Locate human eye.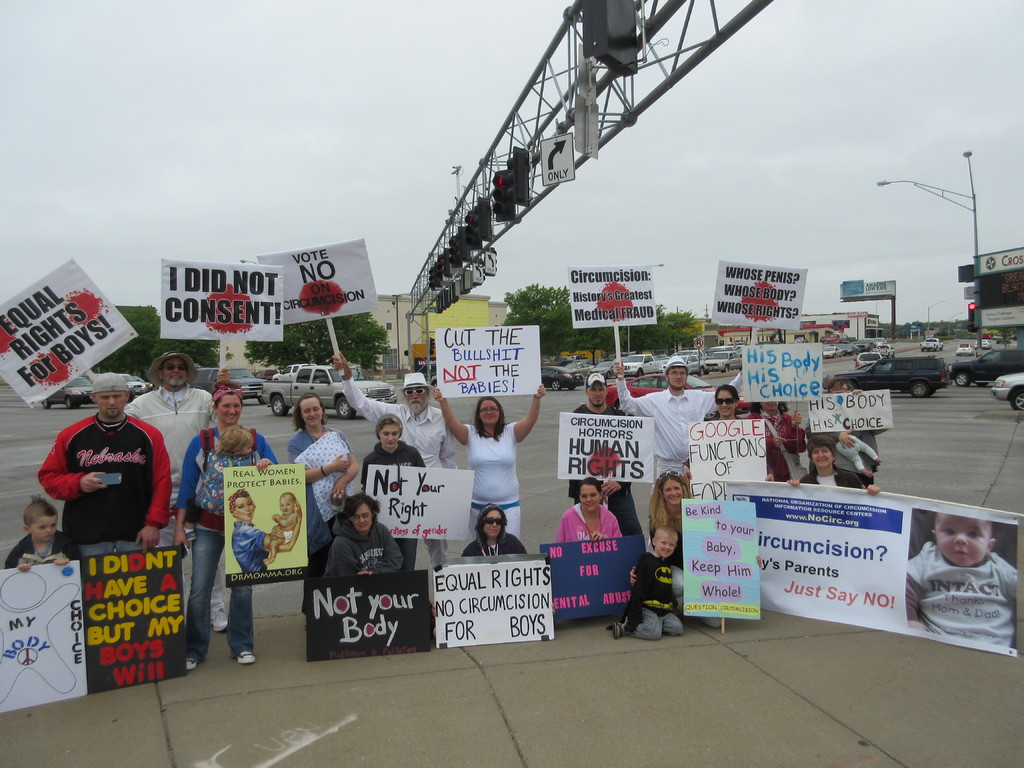
Bounding box: (596, 385, 606, 392).
